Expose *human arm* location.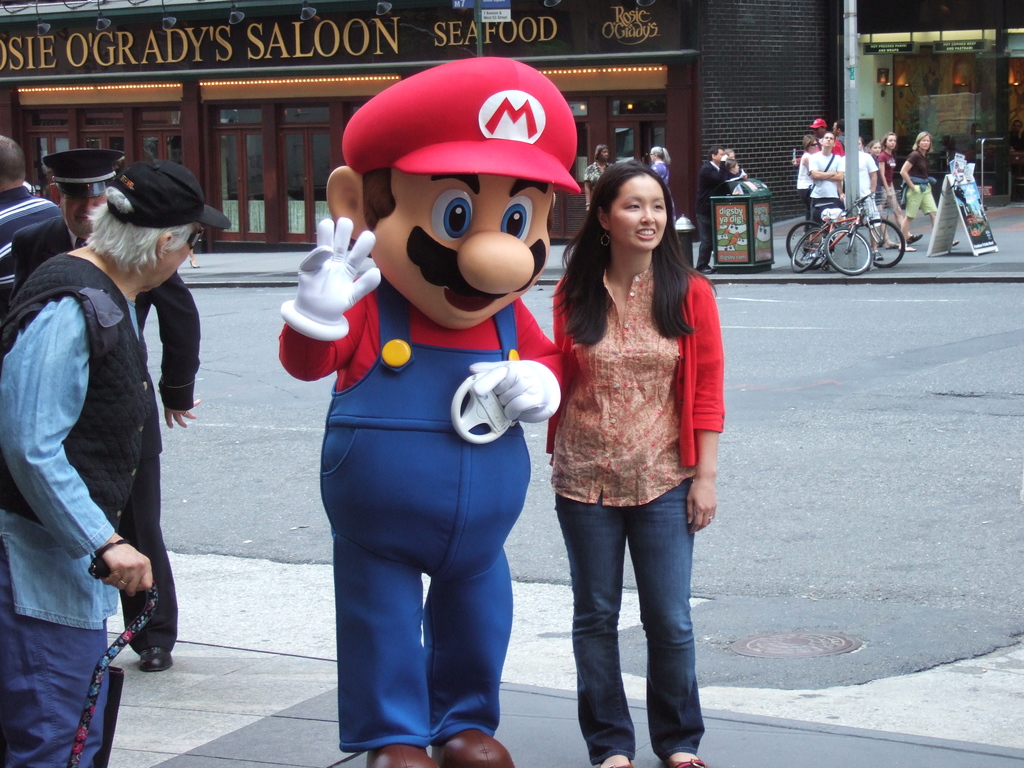
Exposed at [left=0, top=296, right=154, bottom=595].
